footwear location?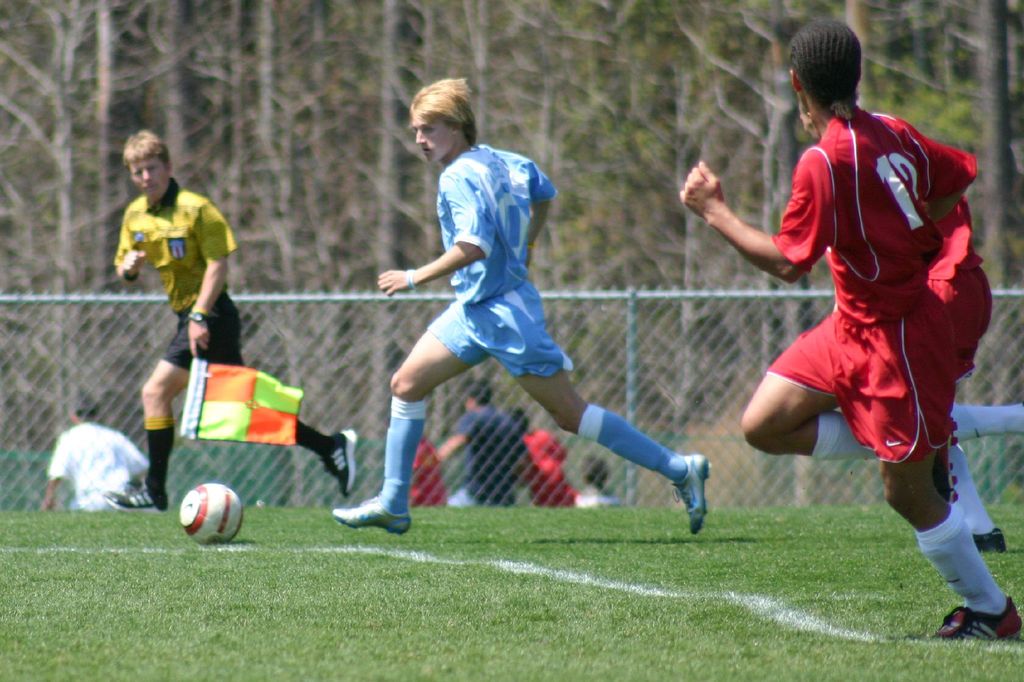
detection(916, 597, 1017, 644)
